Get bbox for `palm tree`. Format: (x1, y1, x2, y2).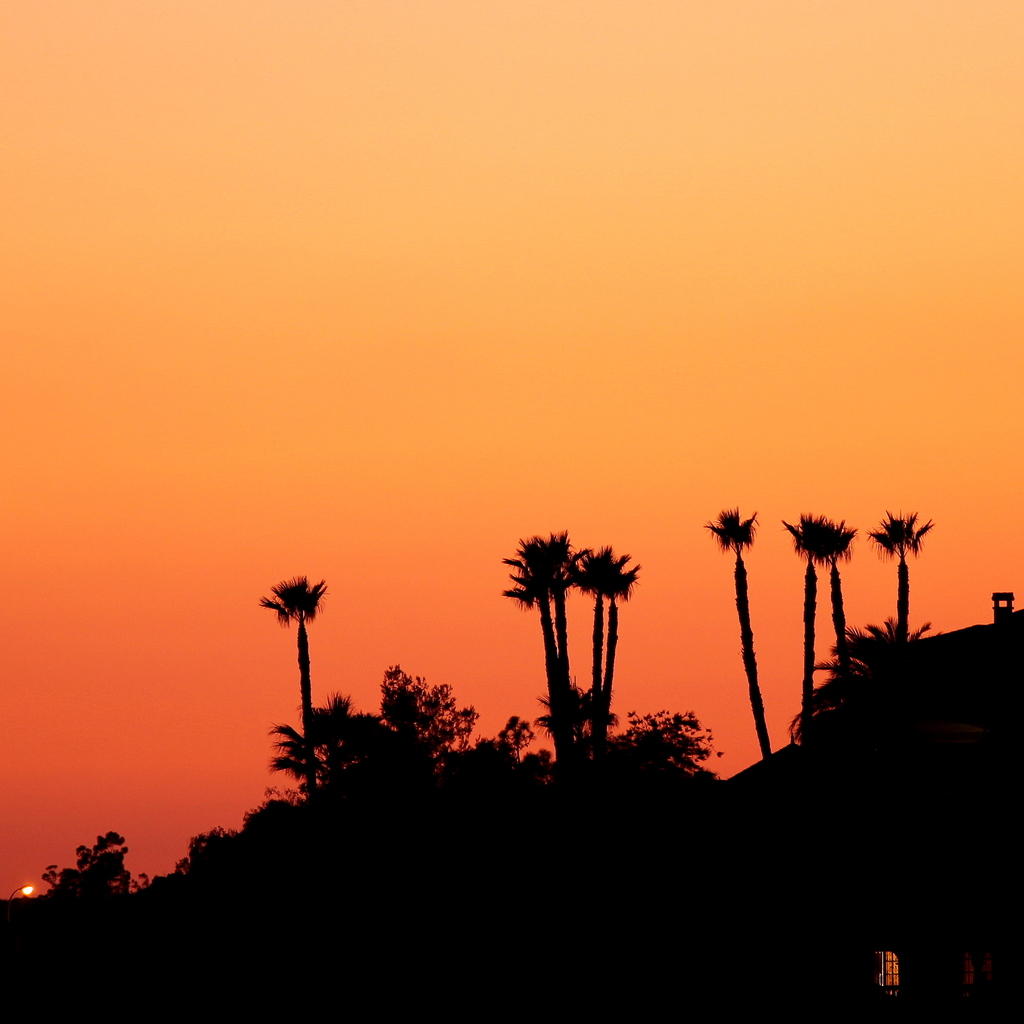
(560, 531, 632, 719).
